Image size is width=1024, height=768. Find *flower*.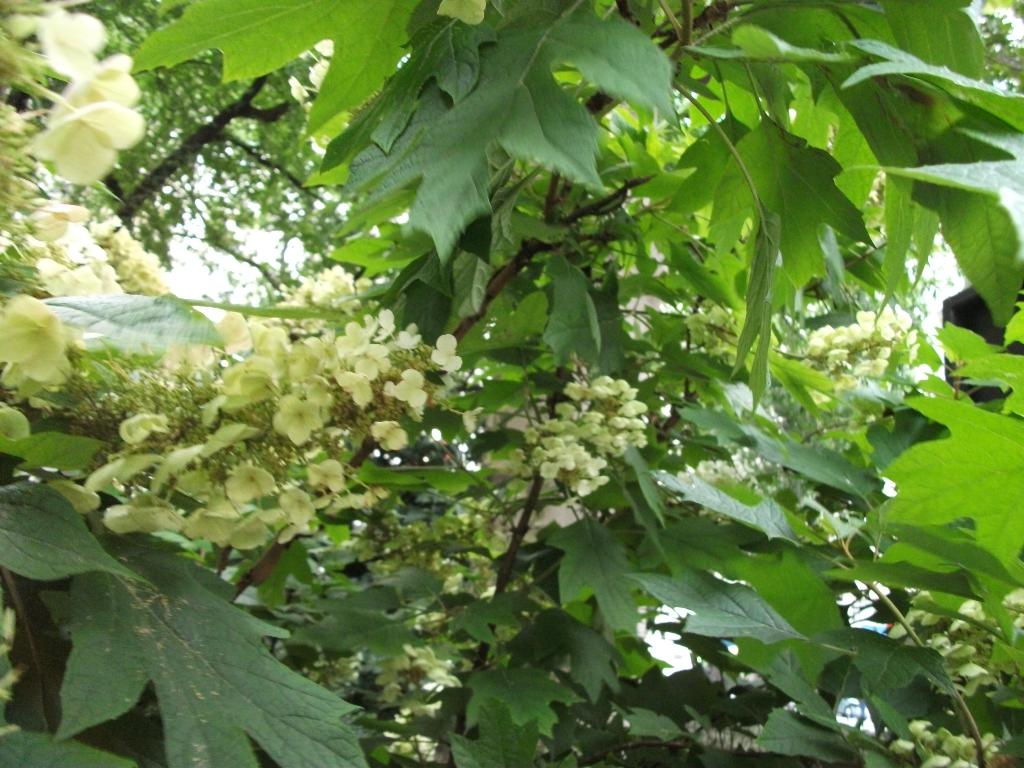
bbox=(24, 66, 133, 171).
